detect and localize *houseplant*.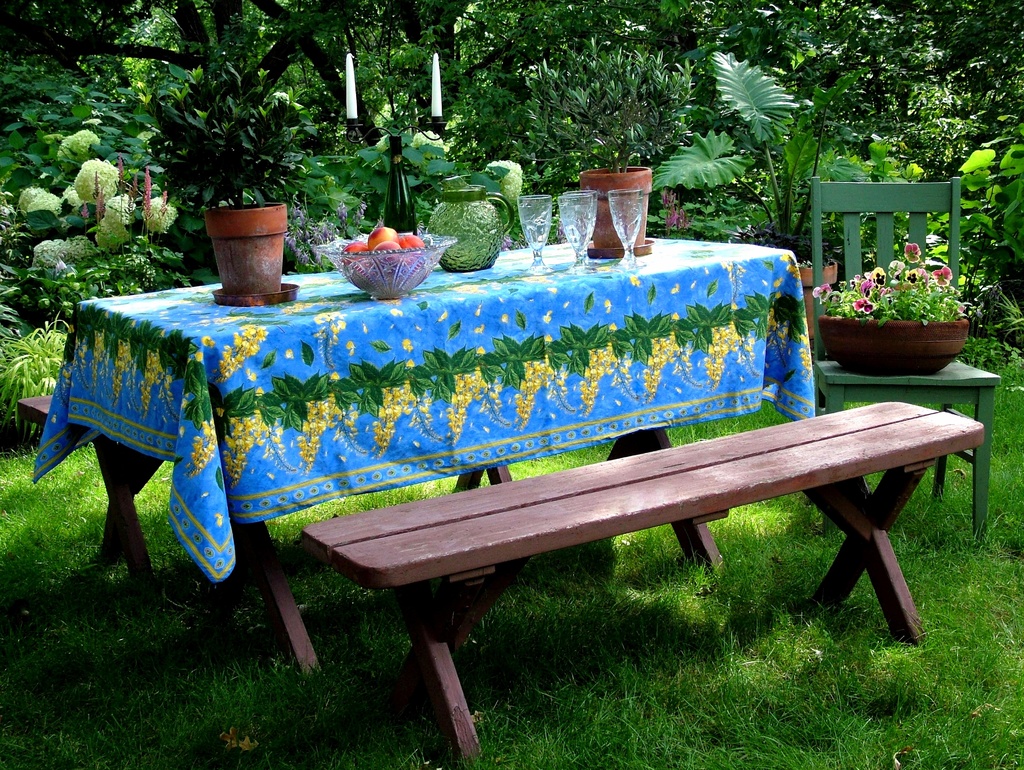
Localized at (649, 38, 872, 316).
